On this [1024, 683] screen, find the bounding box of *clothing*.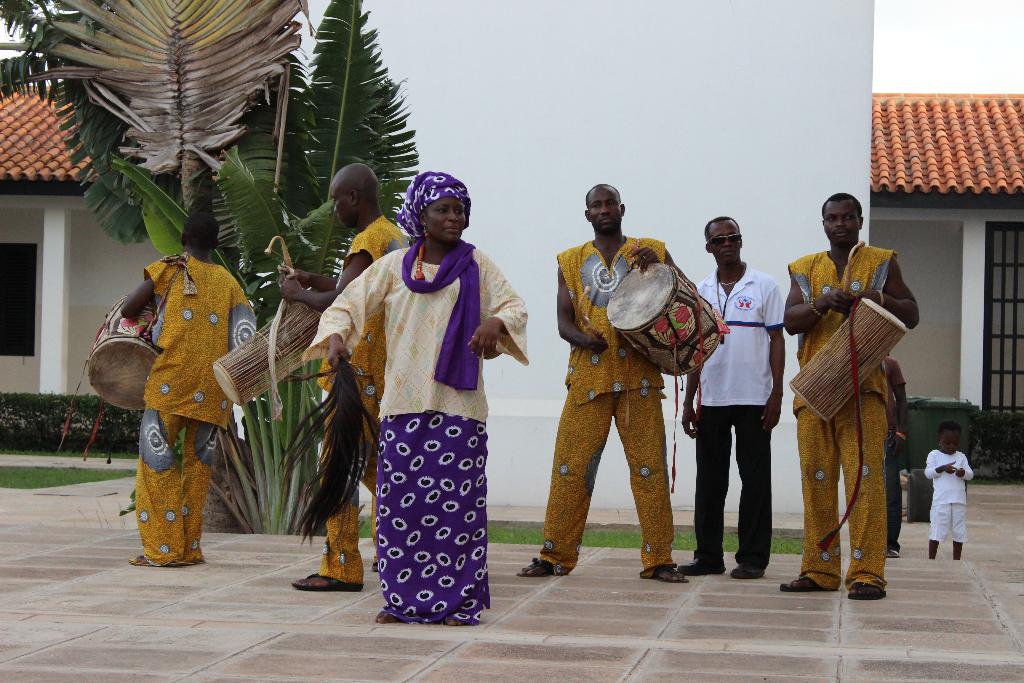
Bounding box: (788,240,895,601).
